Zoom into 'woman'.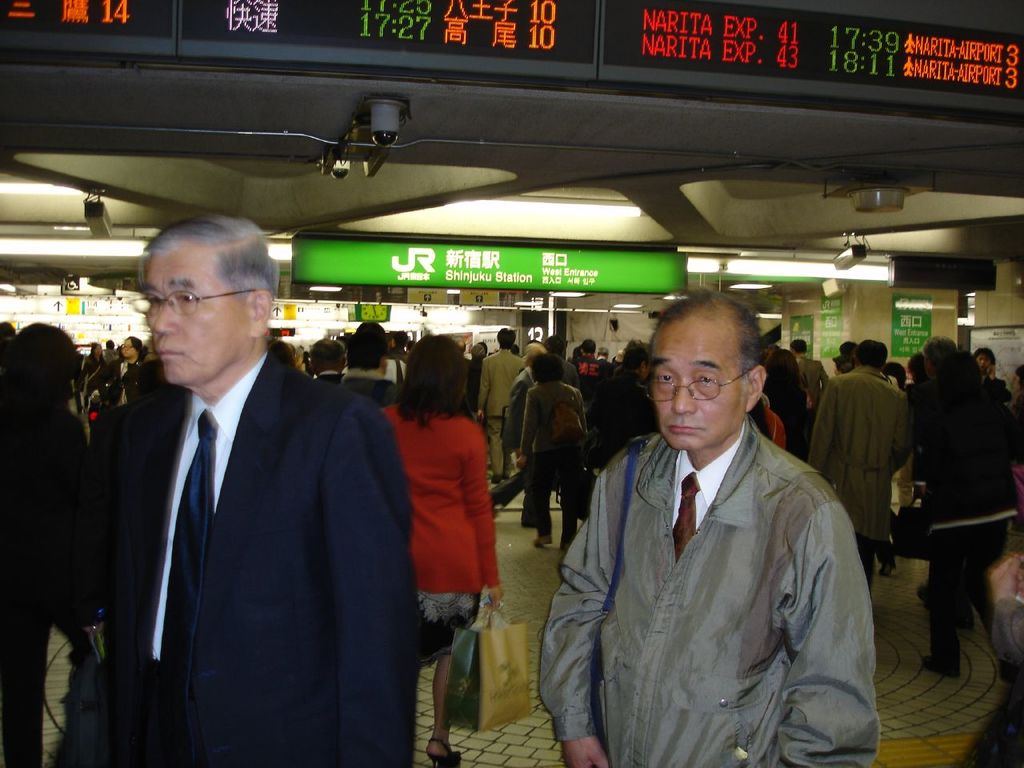
Zoom target: 916, 349, 1018, 682.
